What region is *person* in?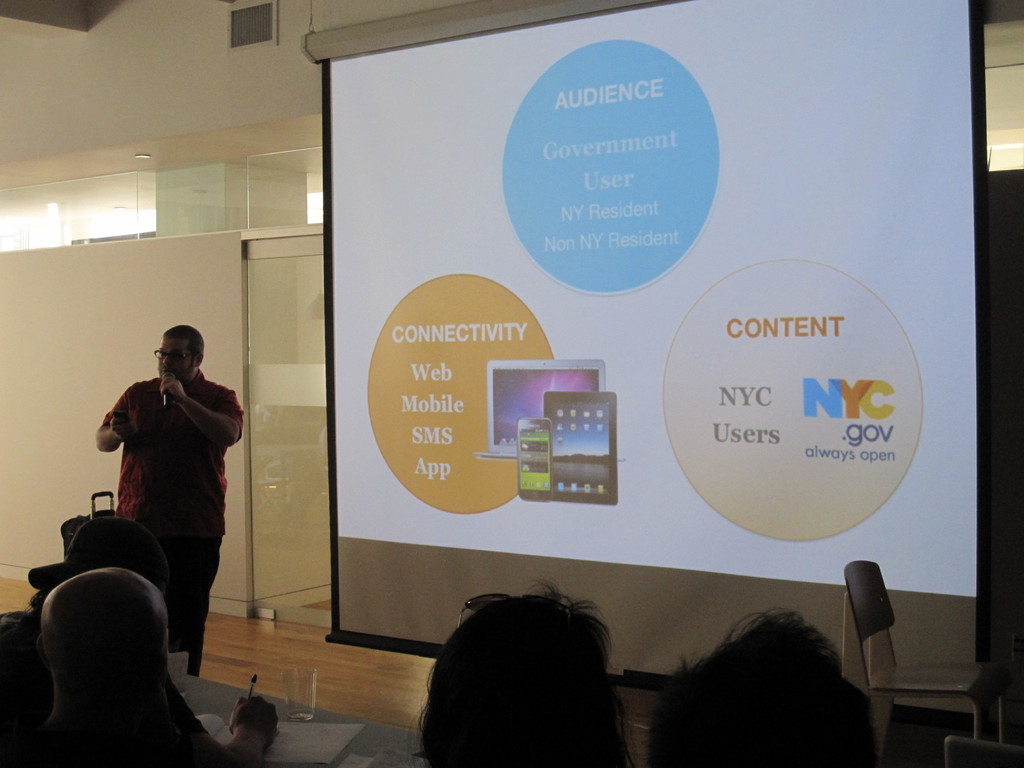
select_region(4, 569, 247, 765).
